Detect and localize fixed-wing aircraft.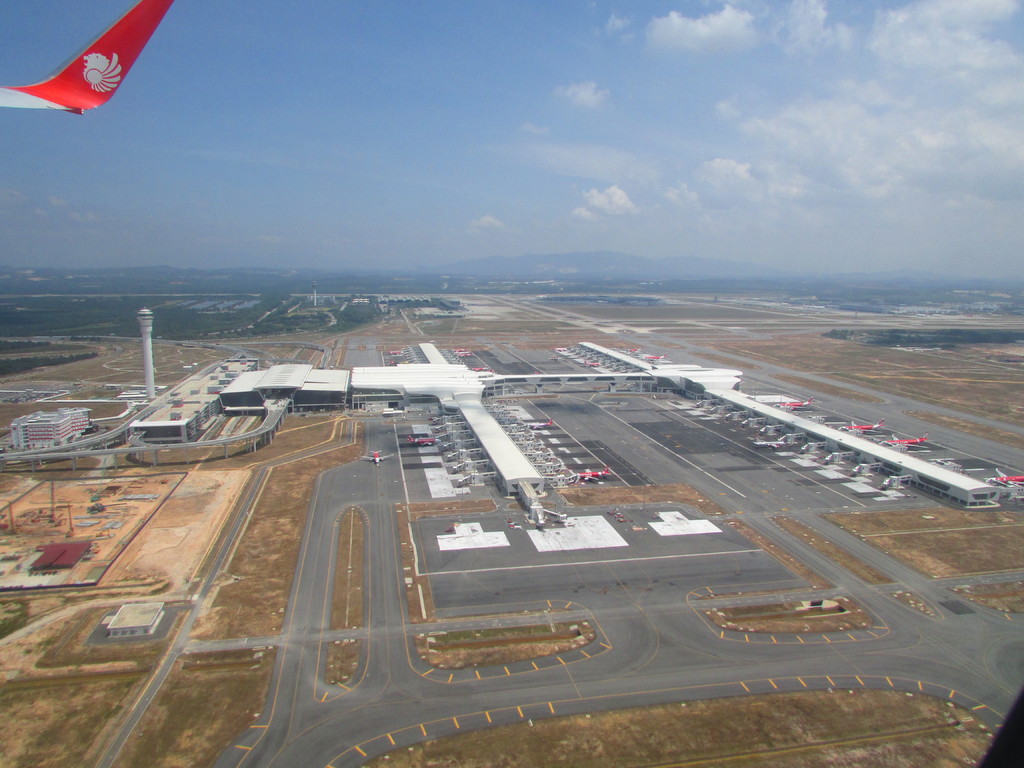
Localized at BBox(625, 344, 642, 353).
